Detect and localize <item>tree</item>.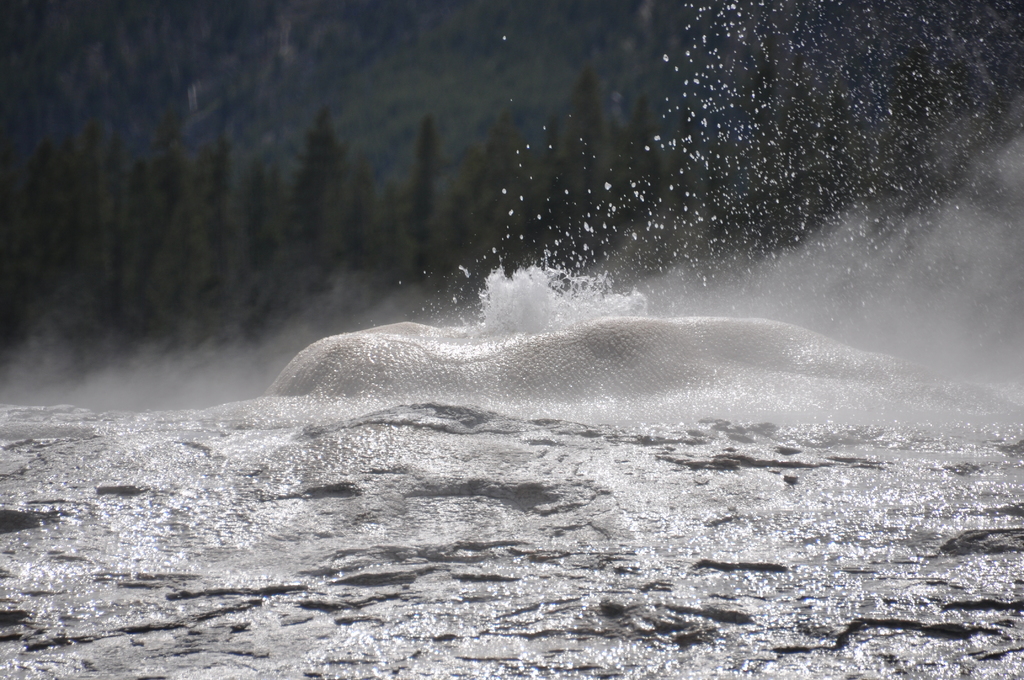
Localized at 461:117:531:291.
